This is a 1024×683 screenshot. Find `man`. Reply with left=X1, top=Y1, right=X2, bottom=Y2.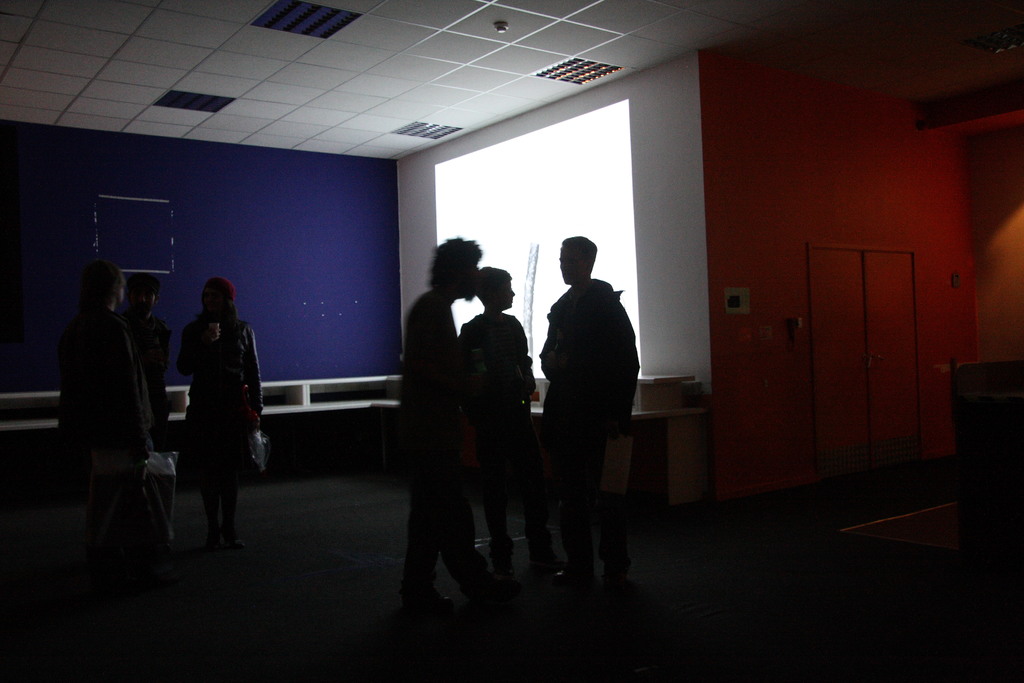
left=119, top=272, right=173, bottom=548.
